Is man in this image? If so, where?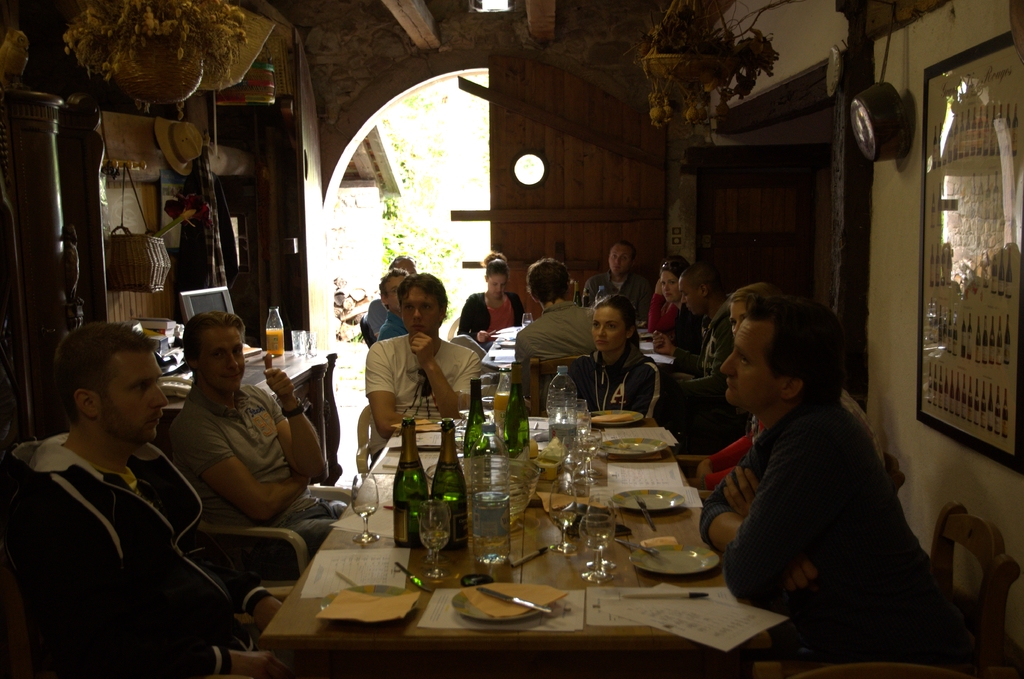
Yes, at (x1=575, y1=240, x2=655, y2=325).
